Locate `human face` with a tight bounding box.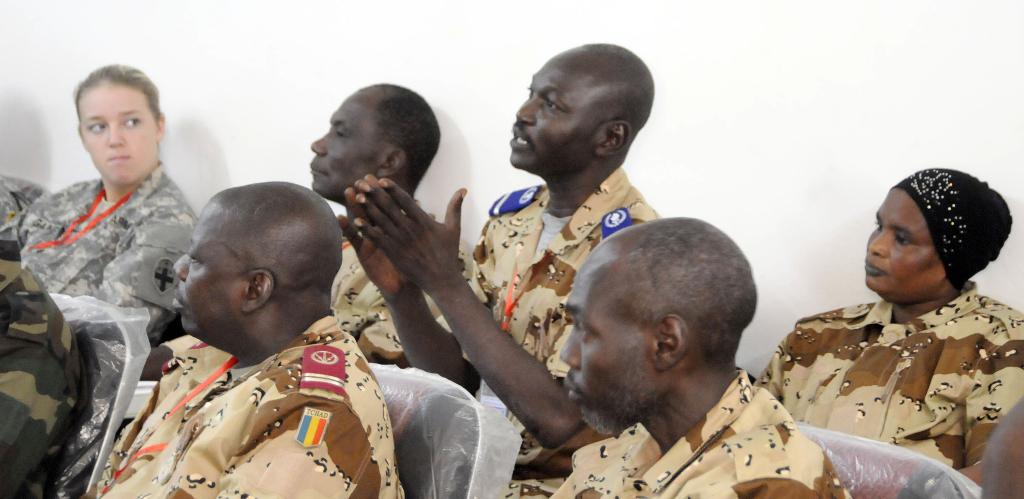
(x1=81, y1=86, x2=157, y2=187).
